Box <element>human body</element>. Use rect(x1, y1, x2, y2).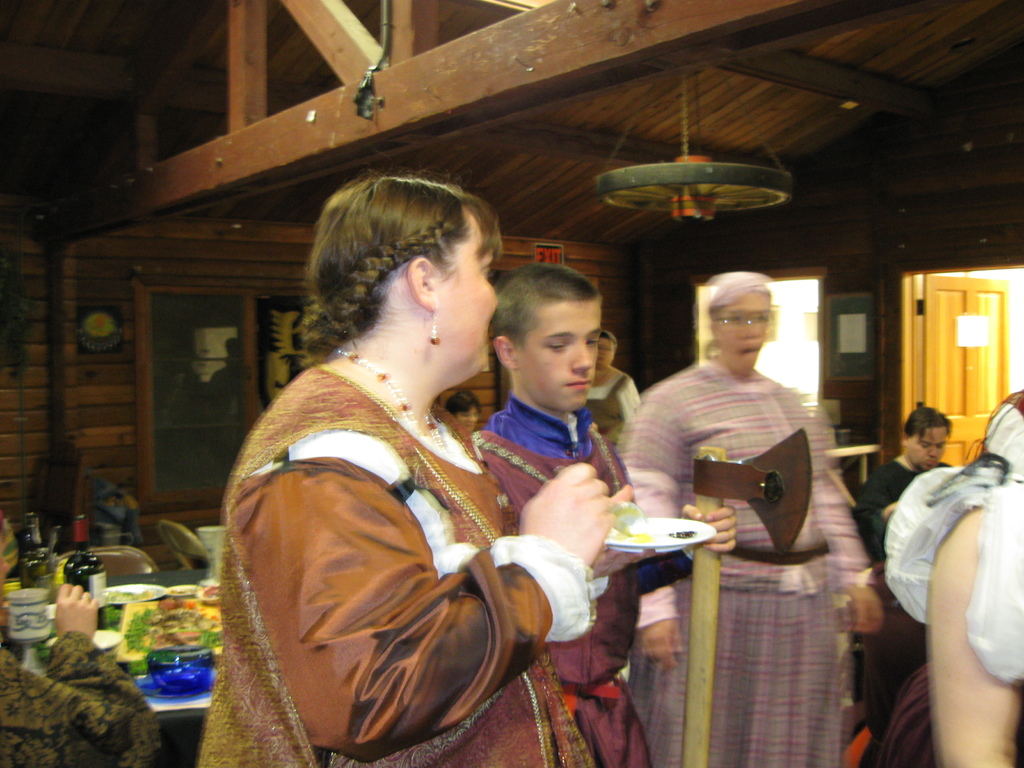
rect(479, 394, 655, 767).
